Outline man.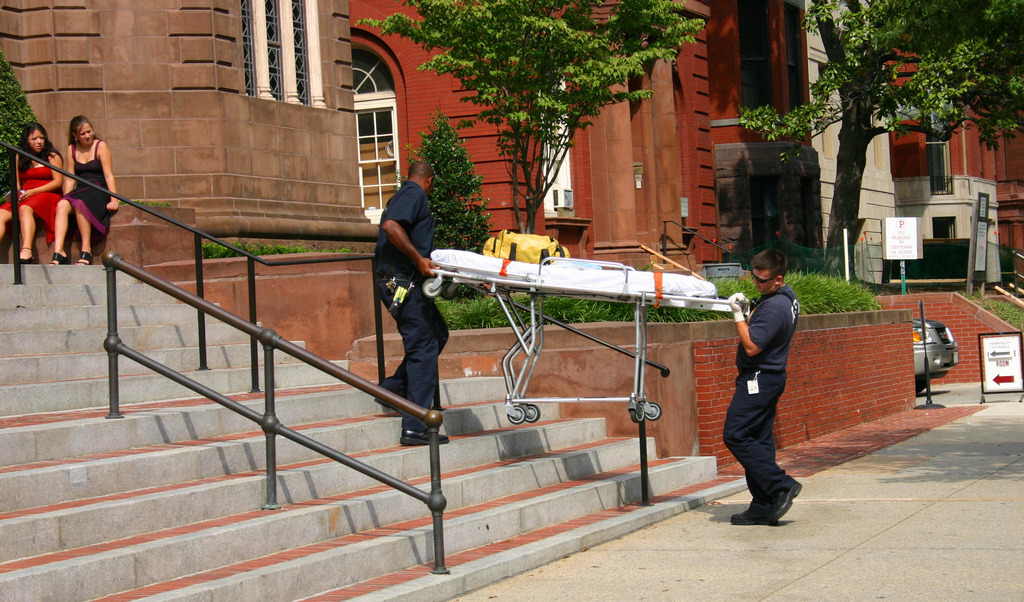
Outline: crop(375, 159, 454, 448).
